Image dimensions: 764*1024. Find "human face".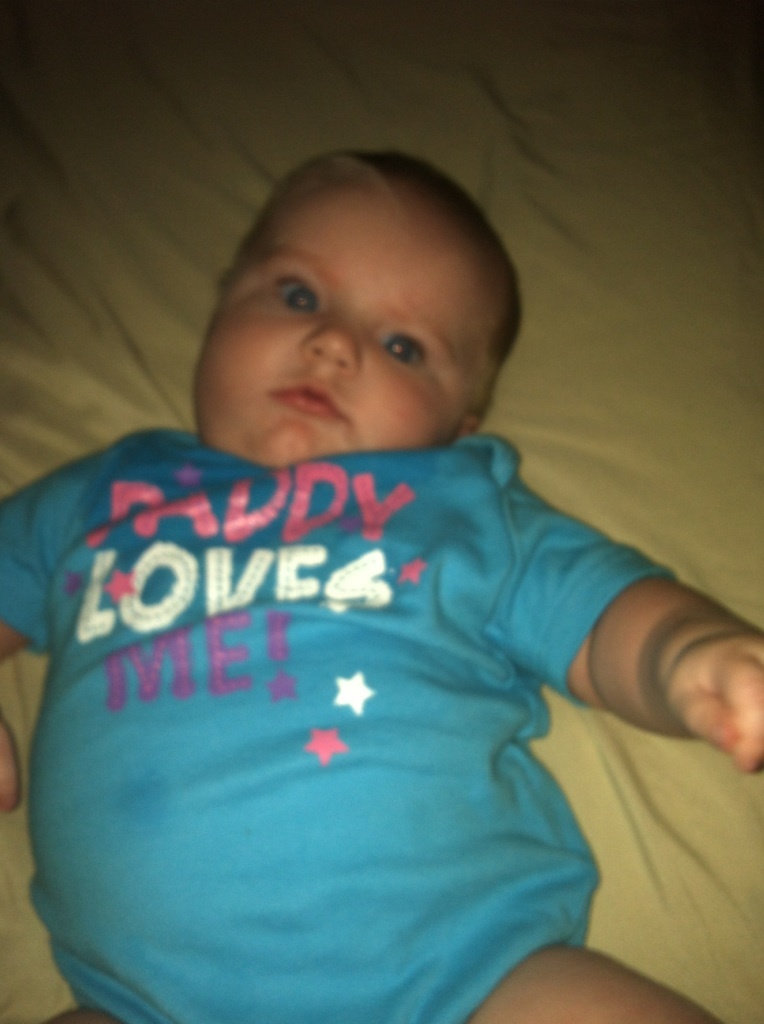
[198,189,482,469].
